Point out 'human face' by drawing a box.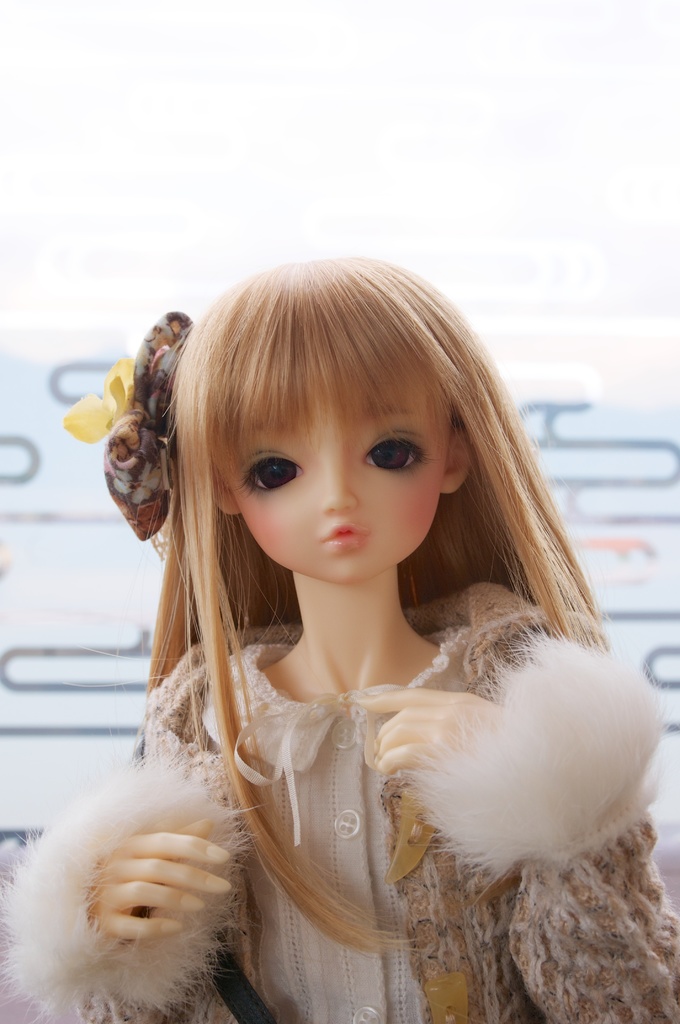
(left=227, top=397, right=451, bottom=583).
